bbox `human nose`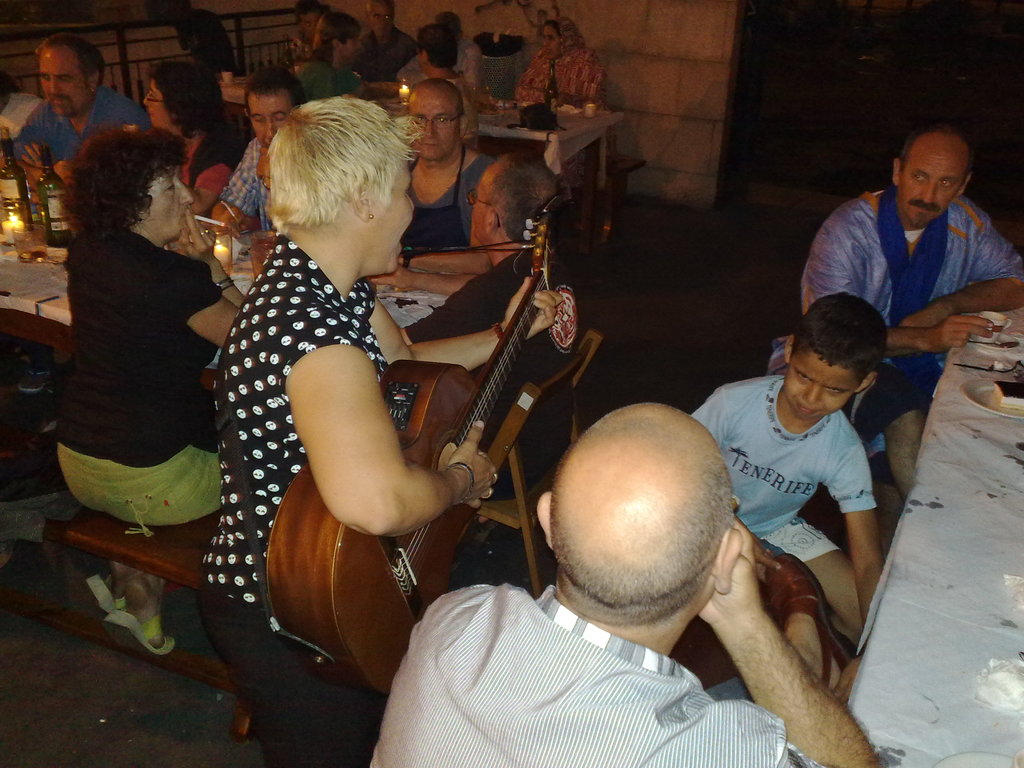
[177, 179, 196, 204]
